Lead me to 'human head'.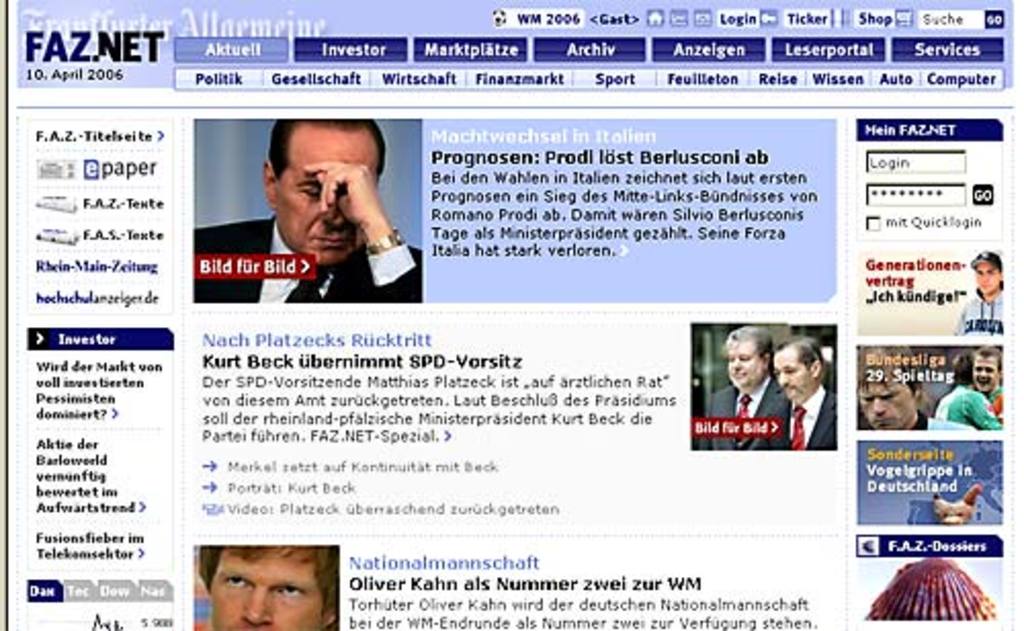
Lead to <box>971,348,1004,393</box>.
